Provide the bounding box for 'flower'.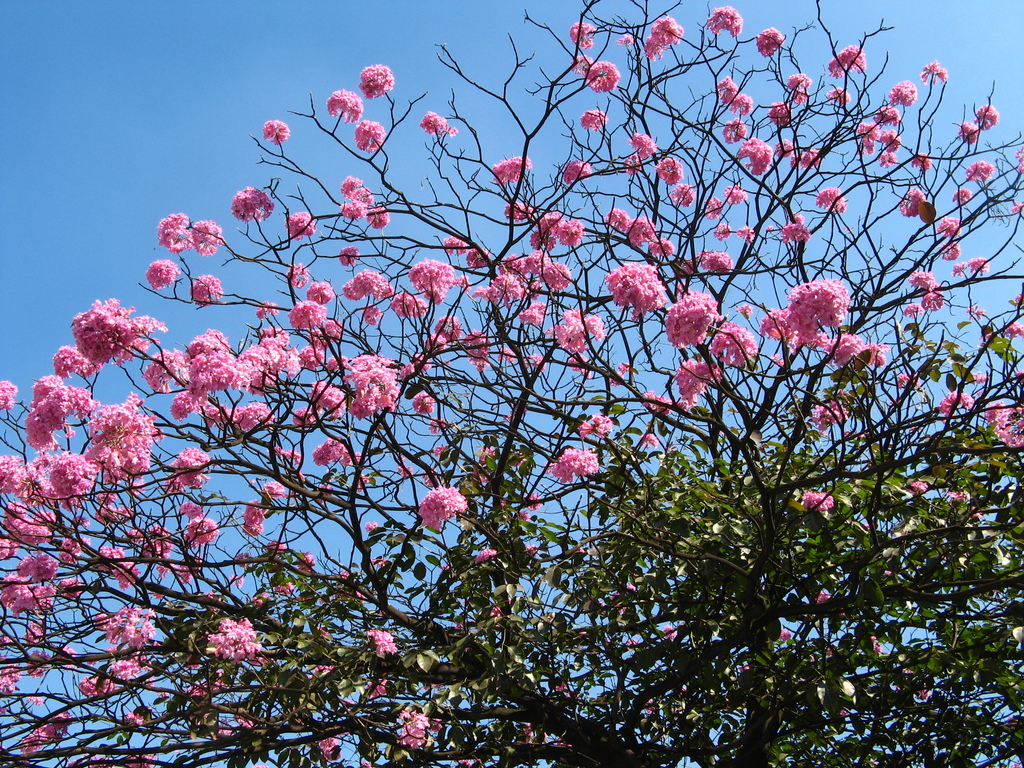
726, 120, 747, 145.
